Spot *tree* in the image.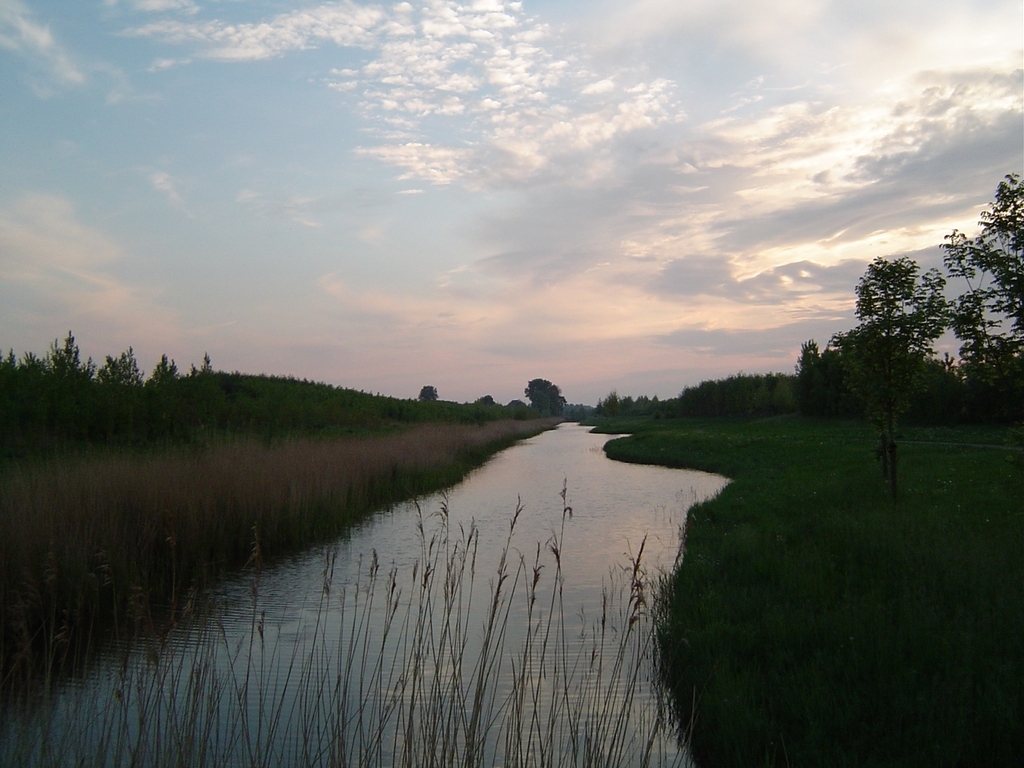
*tree* found at locate(784, 198, 978, 487).
